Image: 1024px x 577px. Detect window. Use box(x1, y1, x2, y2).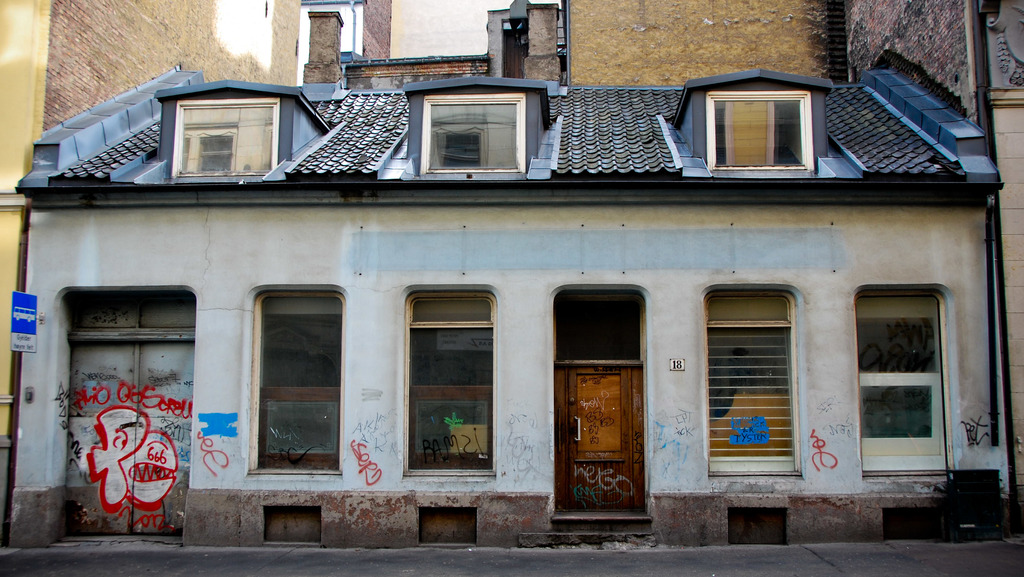
box(713, 297, 792, 470).
